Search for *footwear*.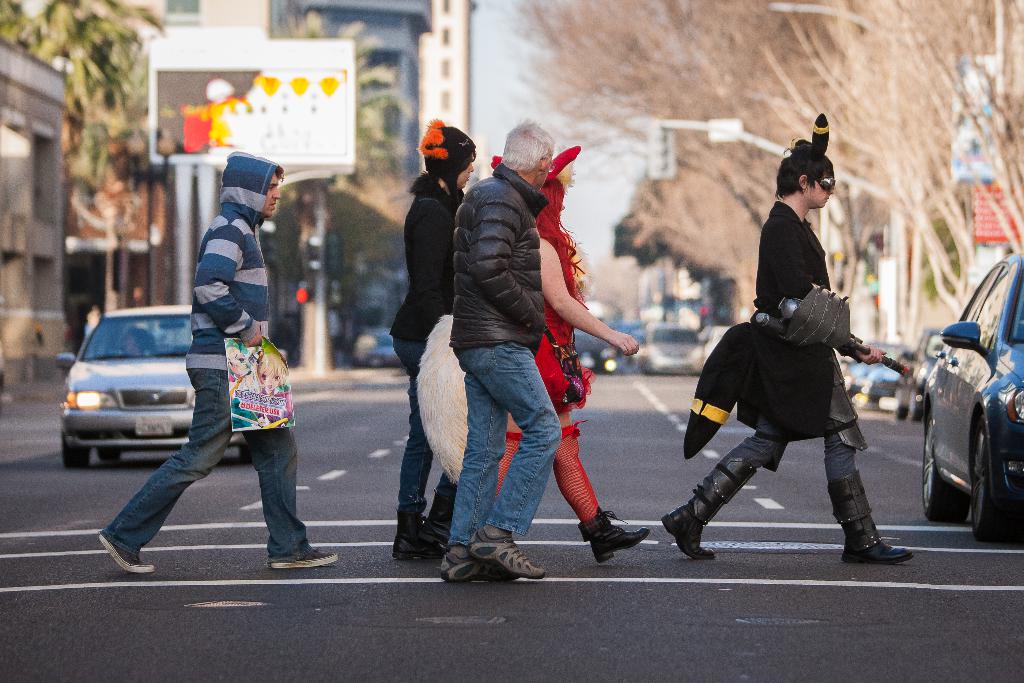
Found at 467 525 550 583.
